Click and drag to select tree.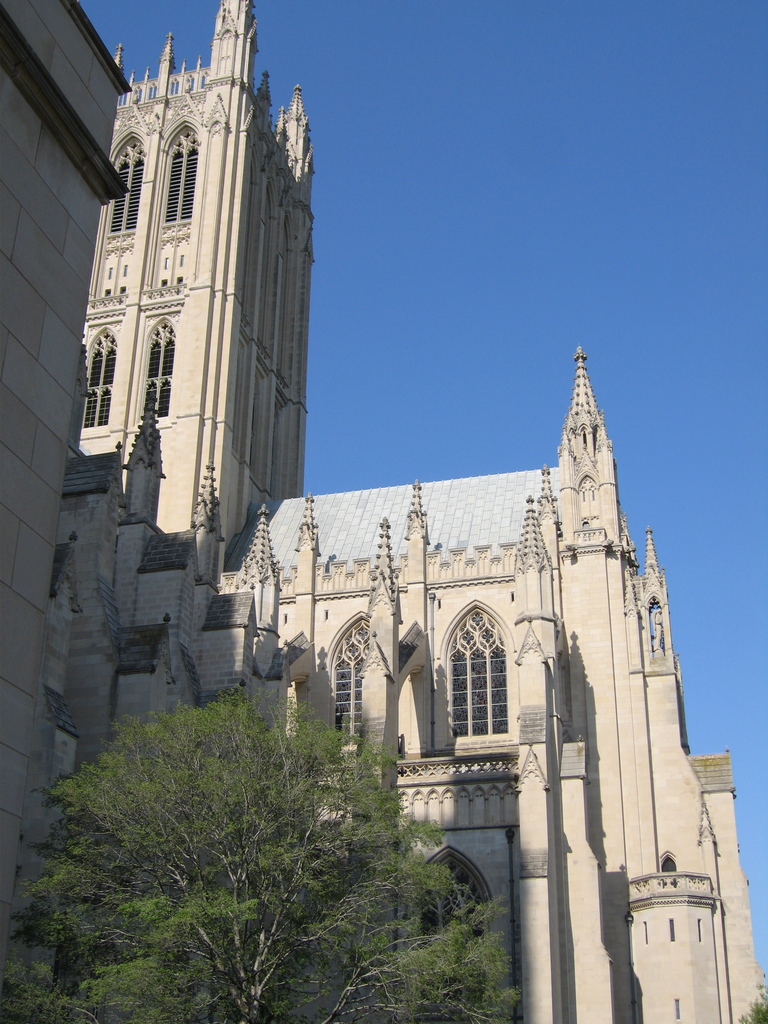
Selection: l=24, t=658, r=458, b=981.
